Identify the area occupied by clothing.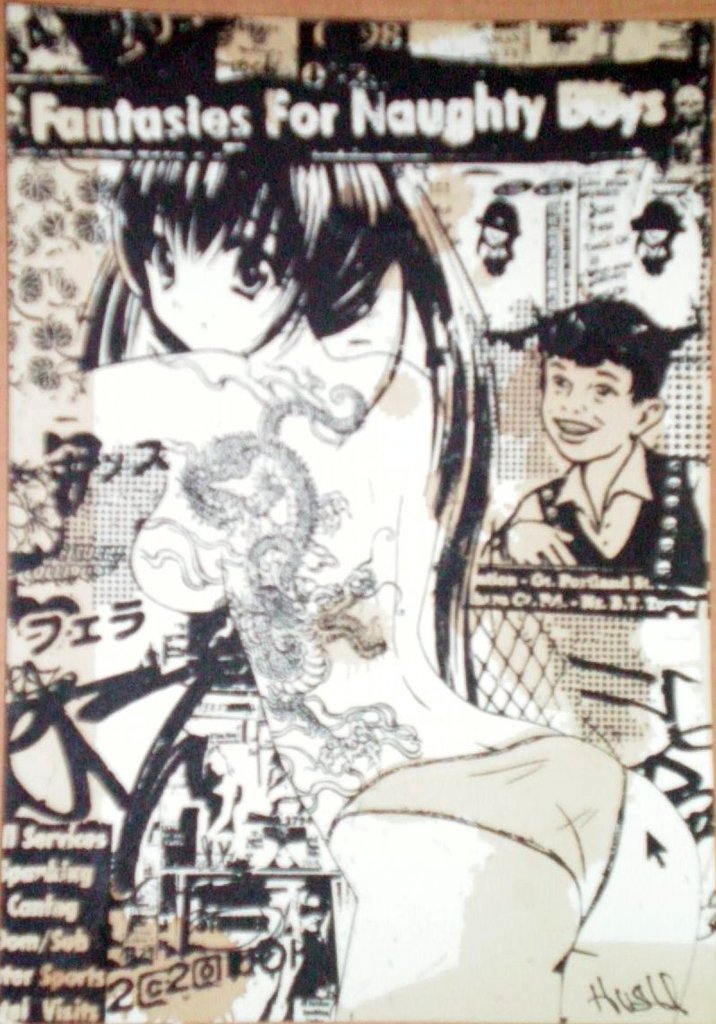
Area: 487/440/715/587.
